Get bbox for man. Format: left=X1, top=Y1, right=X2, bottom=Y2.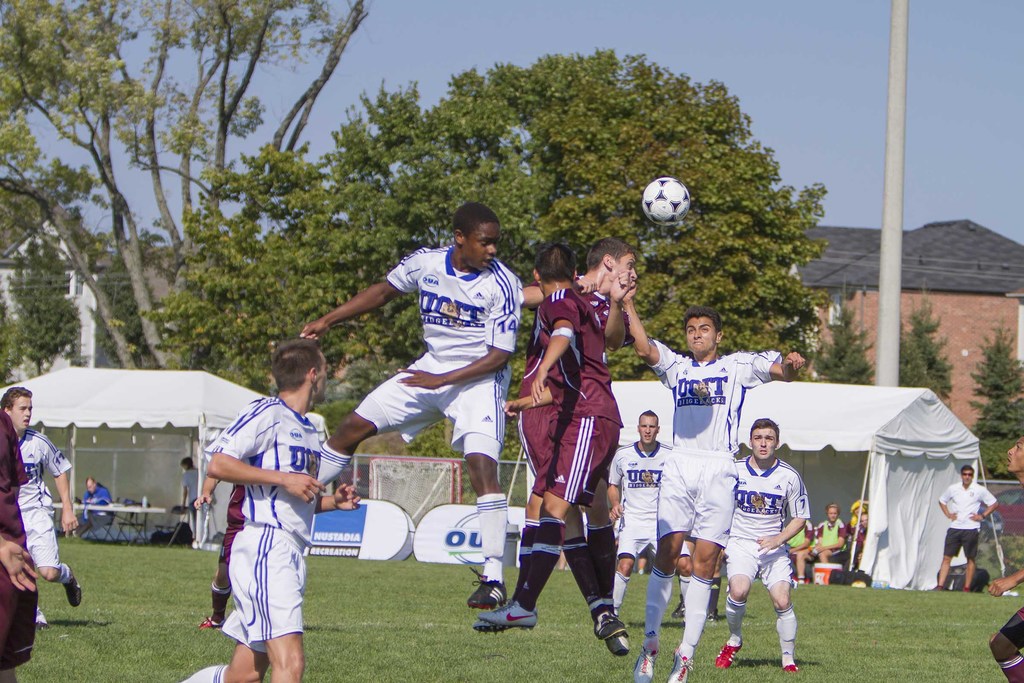
left=0, top=406, right=36, bottom=682.
